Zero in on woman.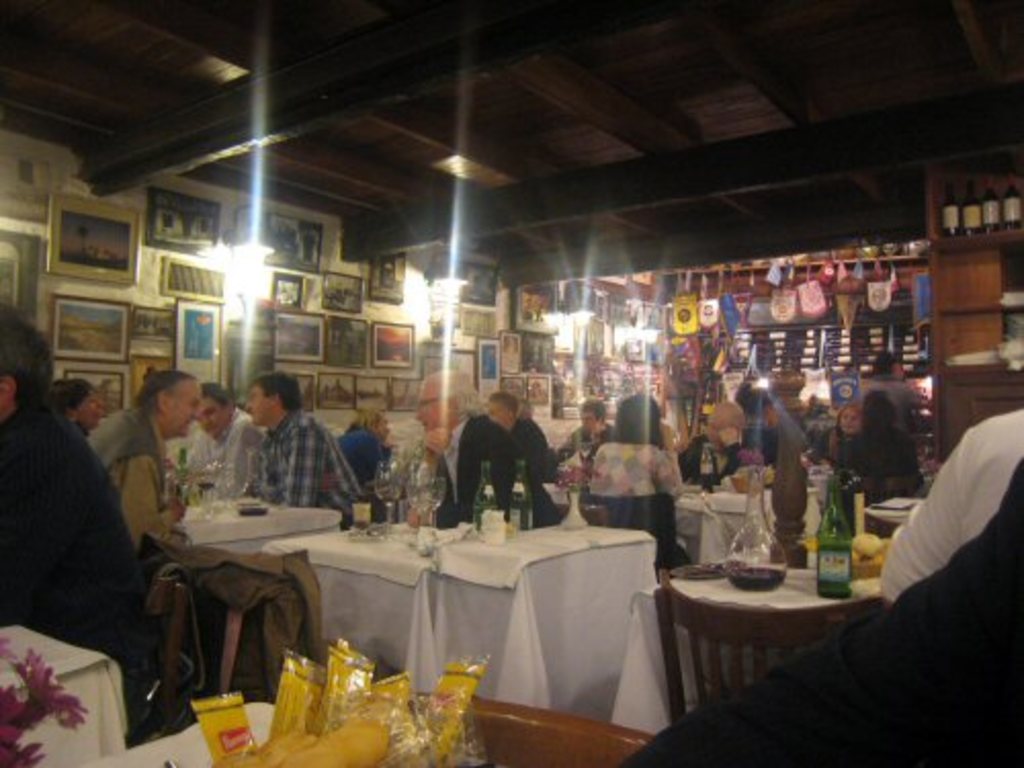
Zeroed in: <region>584, 391, 692, 565</region>.
